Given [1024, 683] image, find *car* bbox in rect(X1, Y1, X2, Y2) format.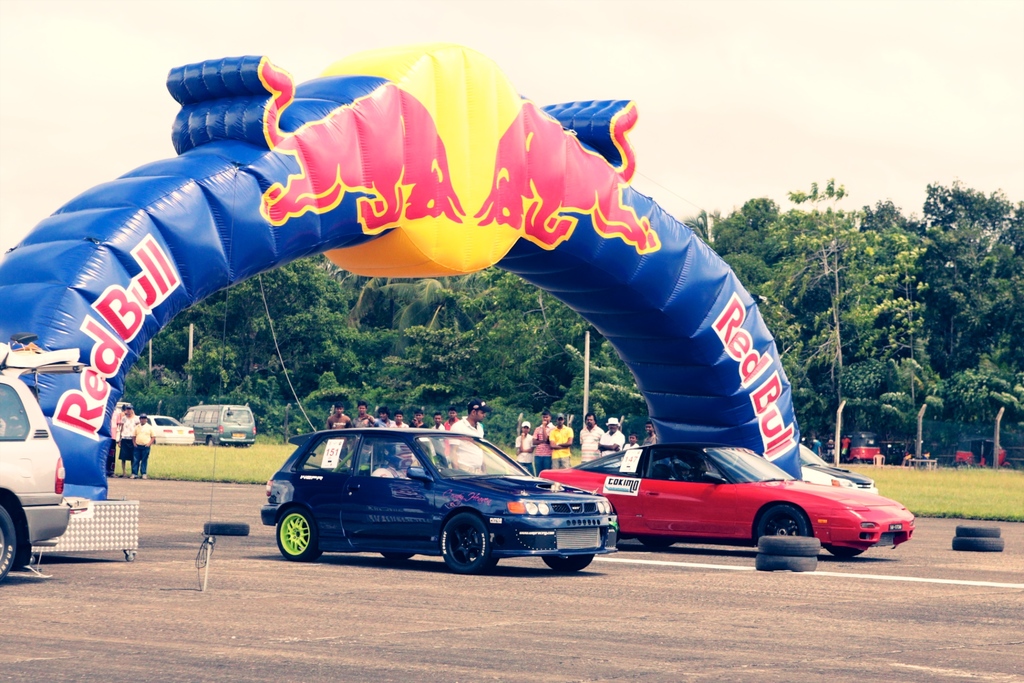
rect(541, 440, 915, 559).
